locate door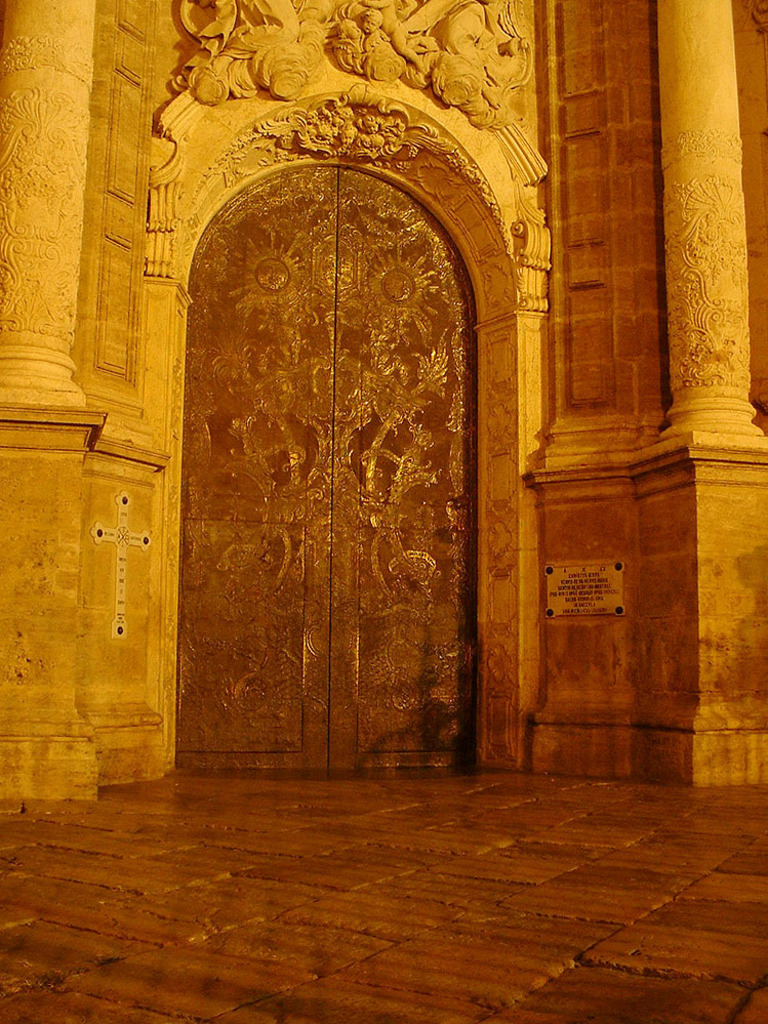
box=[172, 138, 495, 784]
